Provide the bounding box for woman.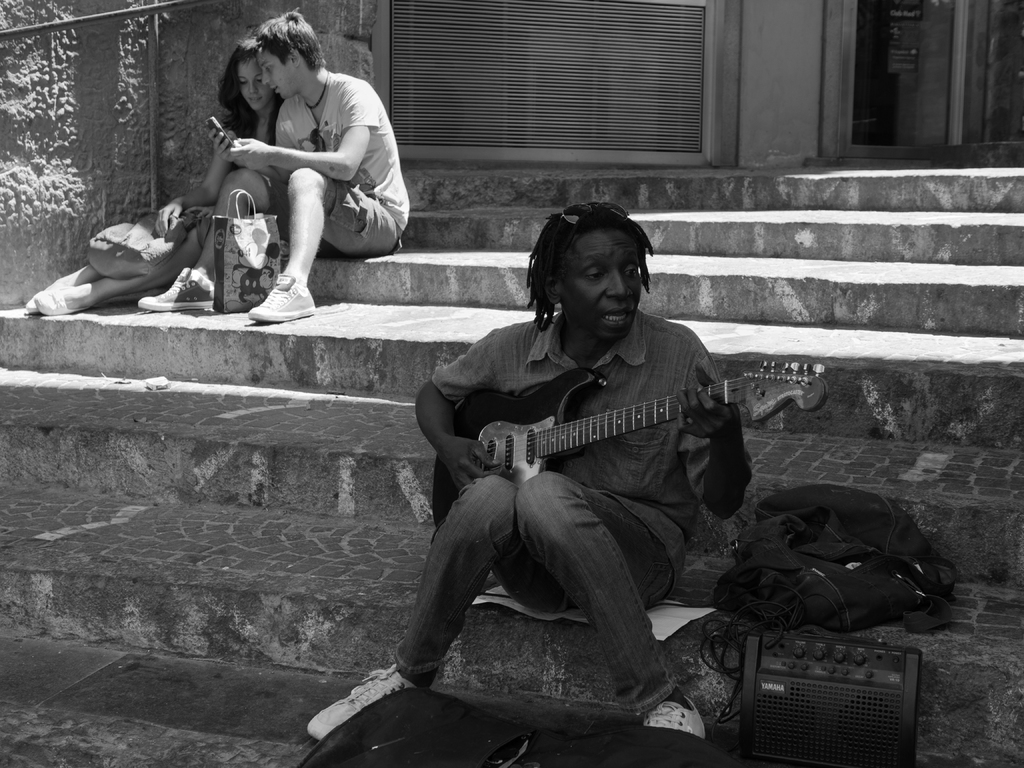
<bbox>17, 36, 296, 325</bbox>.
